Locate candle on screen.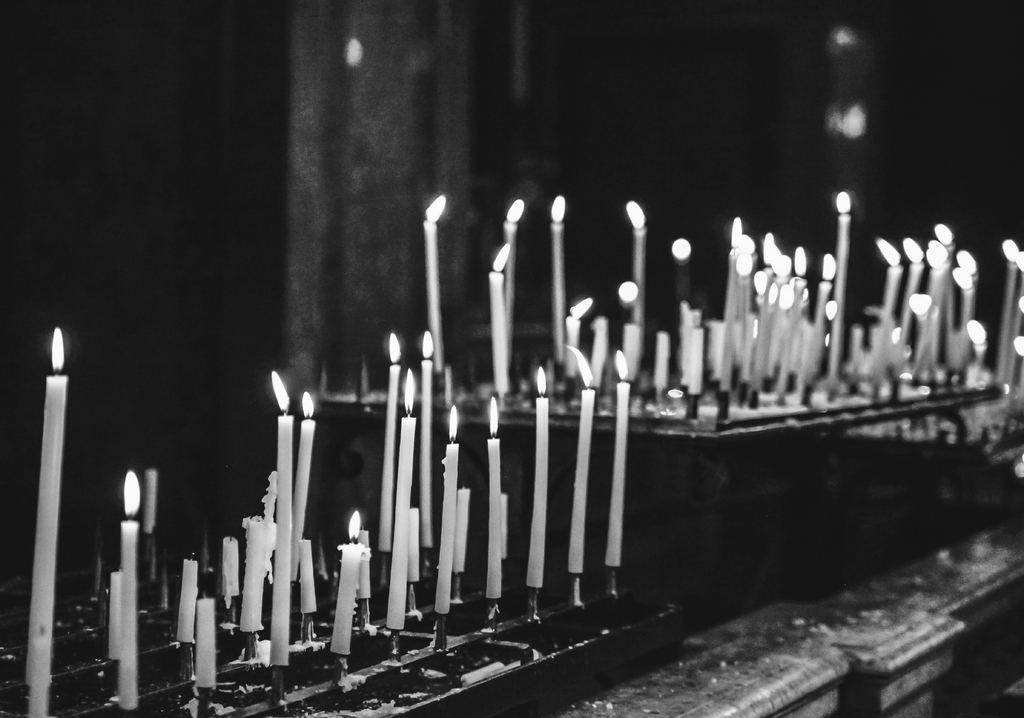
On screen at (x1=431, y1=404, x2=454, y2=615).
